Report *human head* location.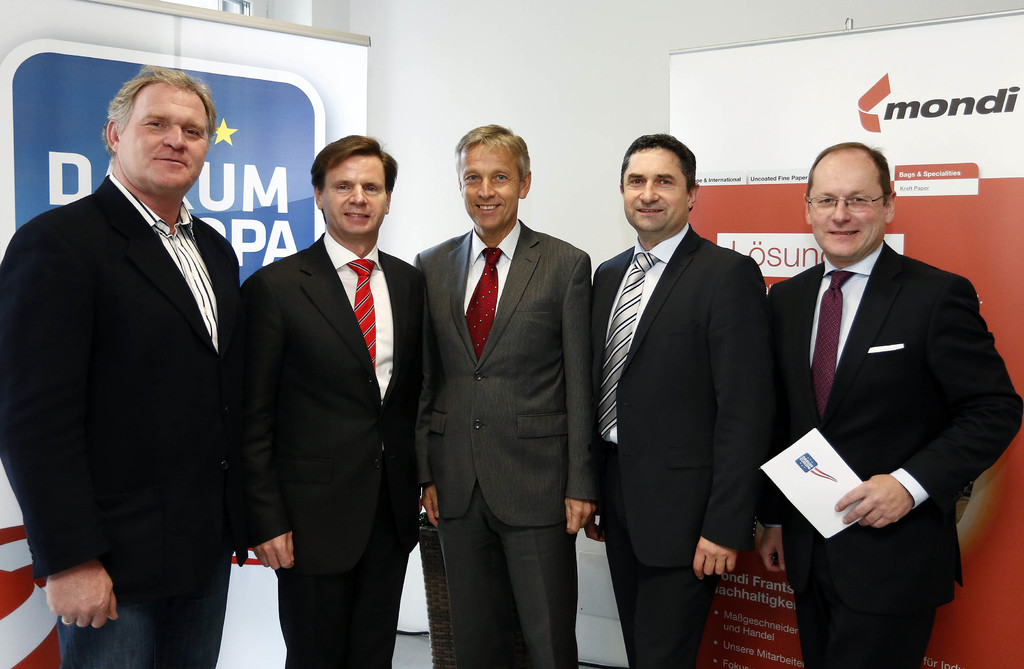
Report: 618:126:712:224.
